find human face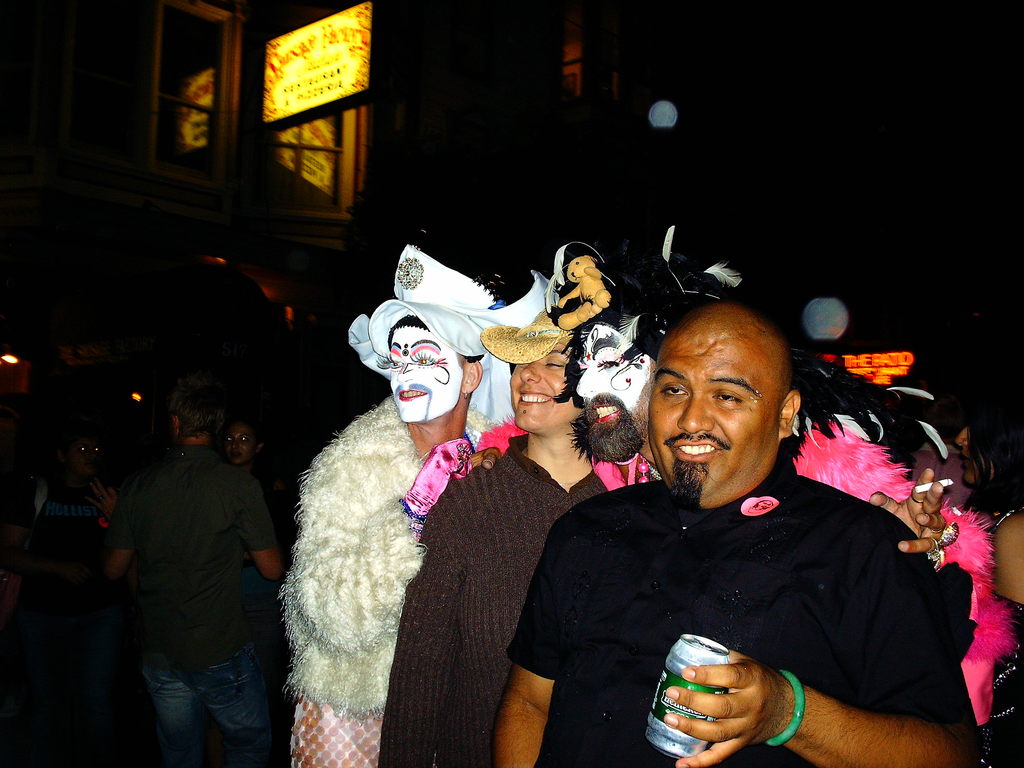
bbox=[511, 341, 578, 440]
